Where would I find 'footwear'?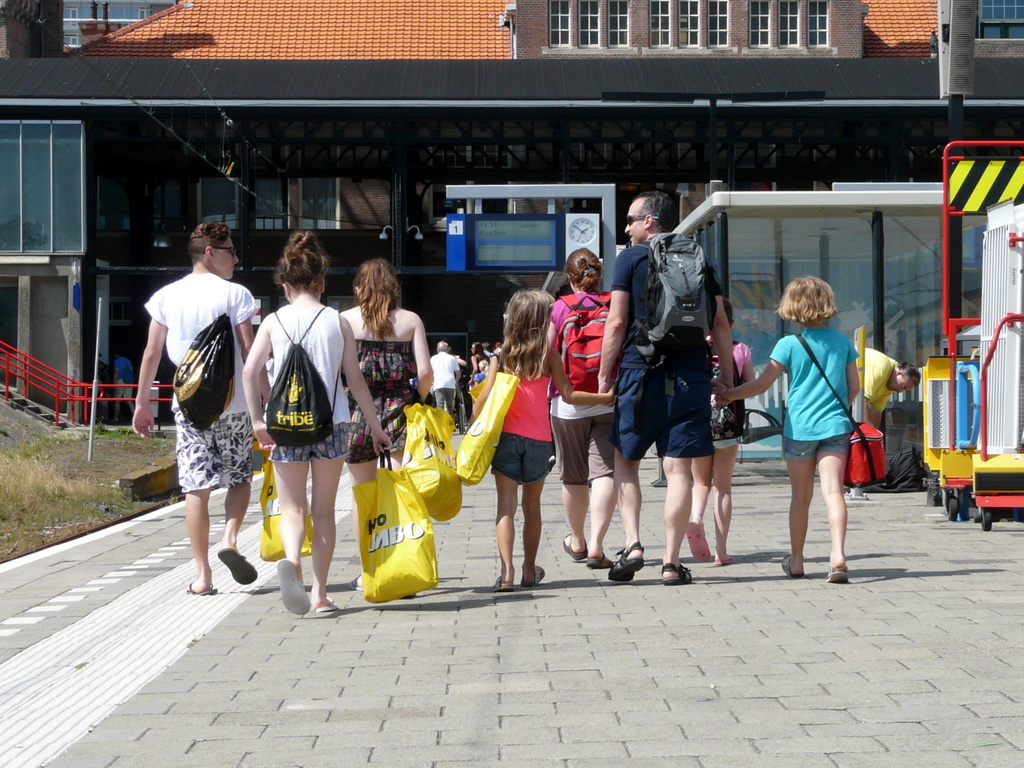
At [563, 532, 593, 561].
